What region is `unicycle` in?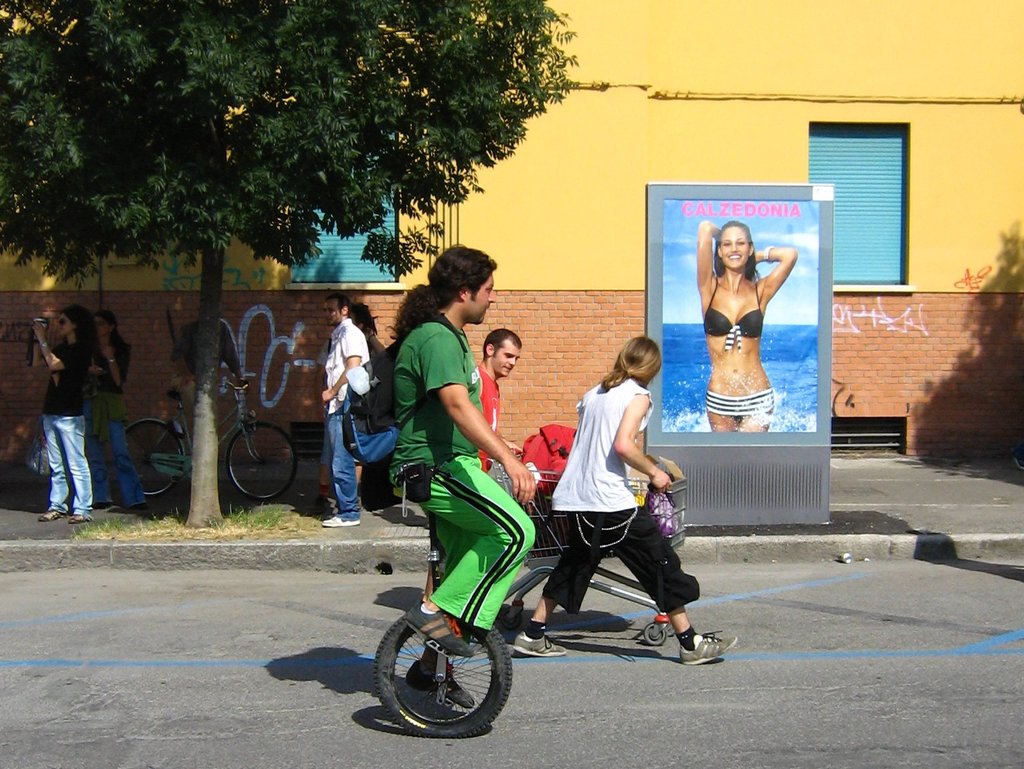
bbox(374, 489, 514, 742).
